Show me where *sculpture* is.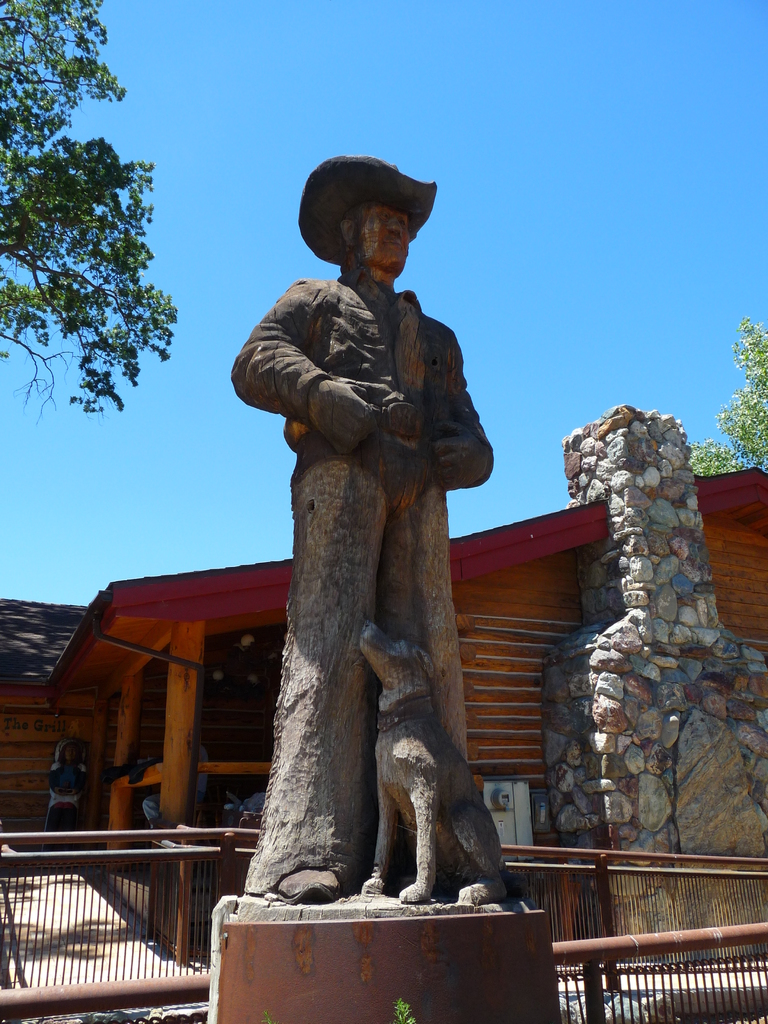
*sculpture* is at BBox(232, 199, 502, 918).
